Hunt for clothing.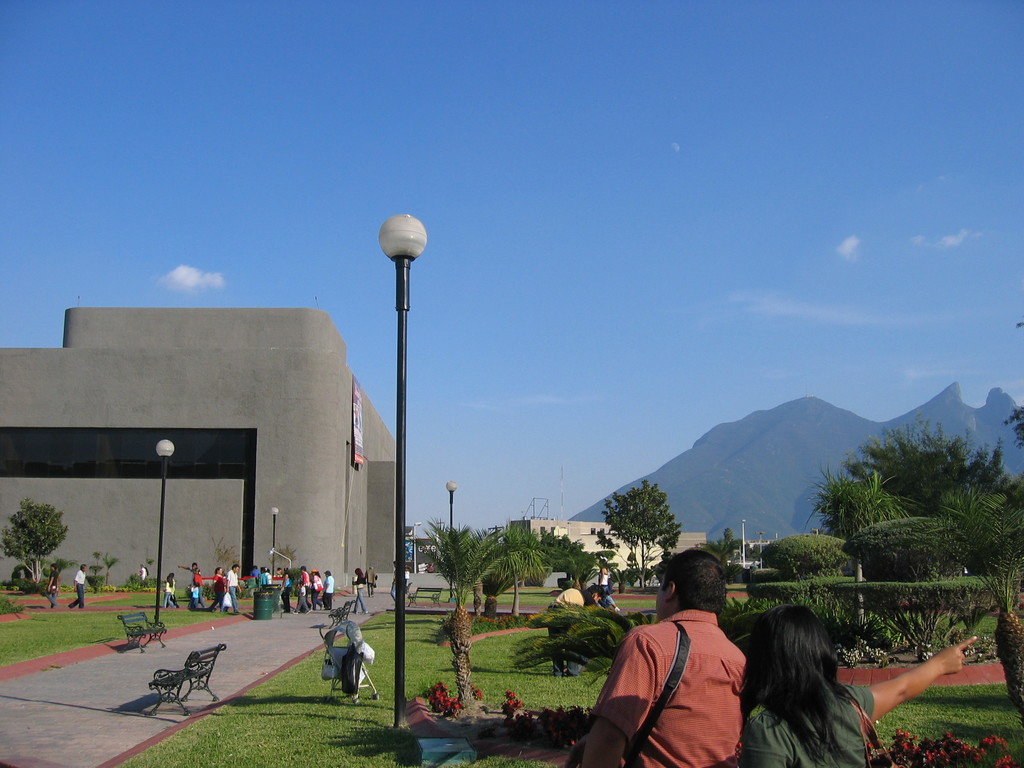
Hunted down at 738 682 876 767.
